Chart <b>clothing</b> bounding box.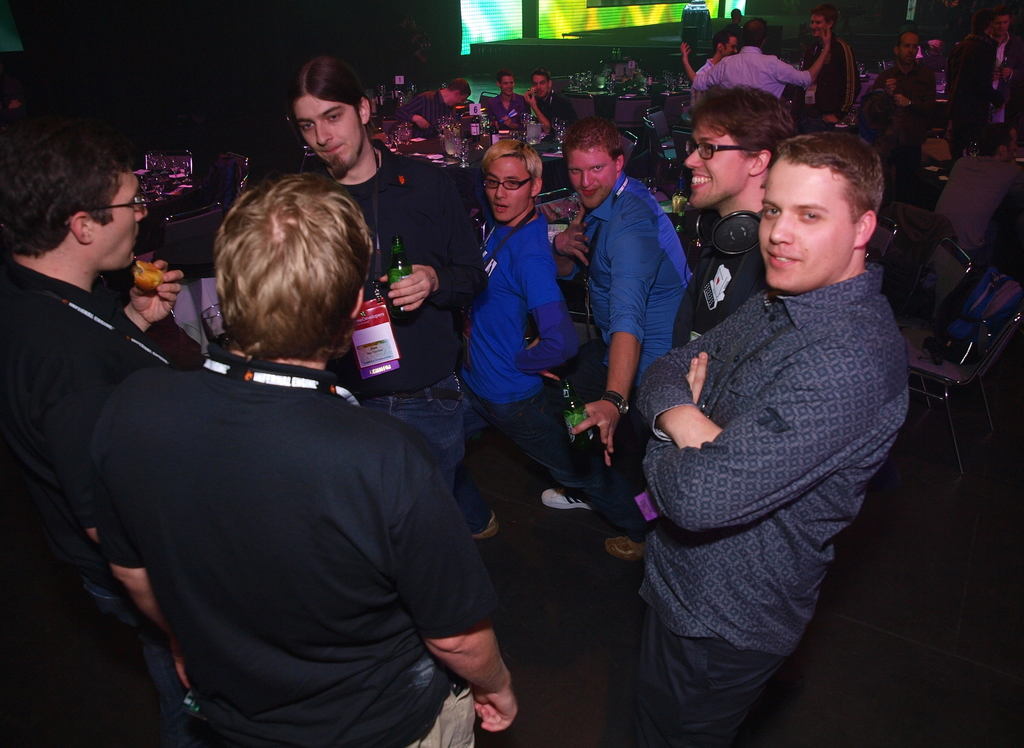
Charted: select_region(564, 174, 691, 431).
